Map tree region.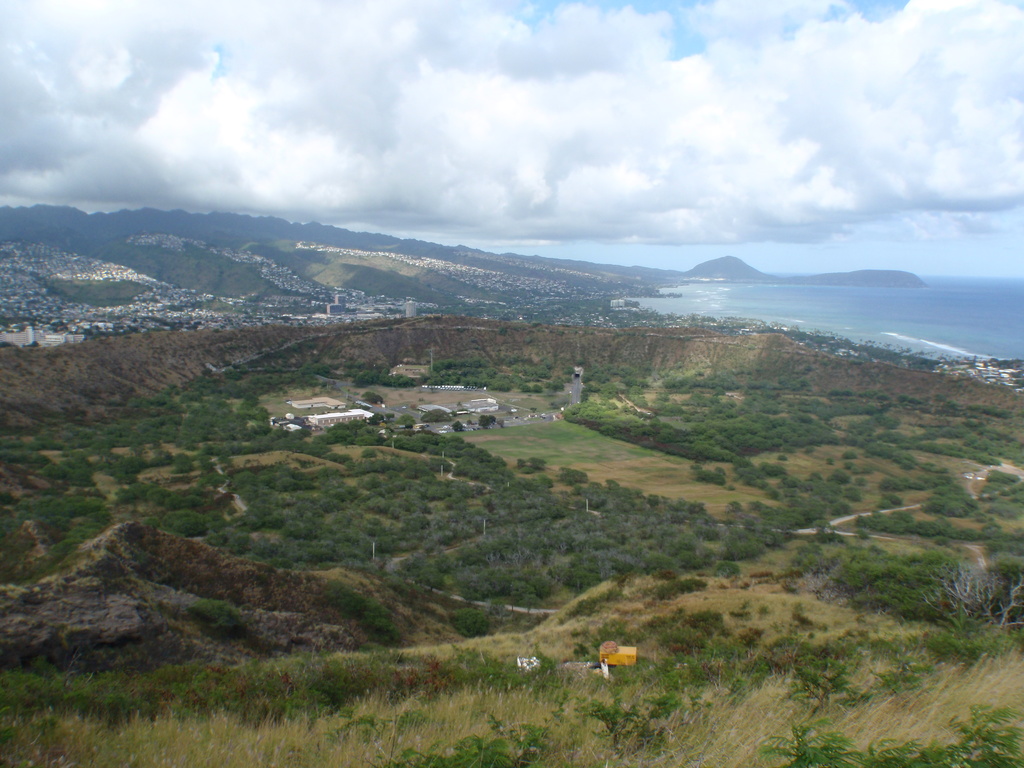
Mapped to (left=578, top=685, right=678, bottom=748).
